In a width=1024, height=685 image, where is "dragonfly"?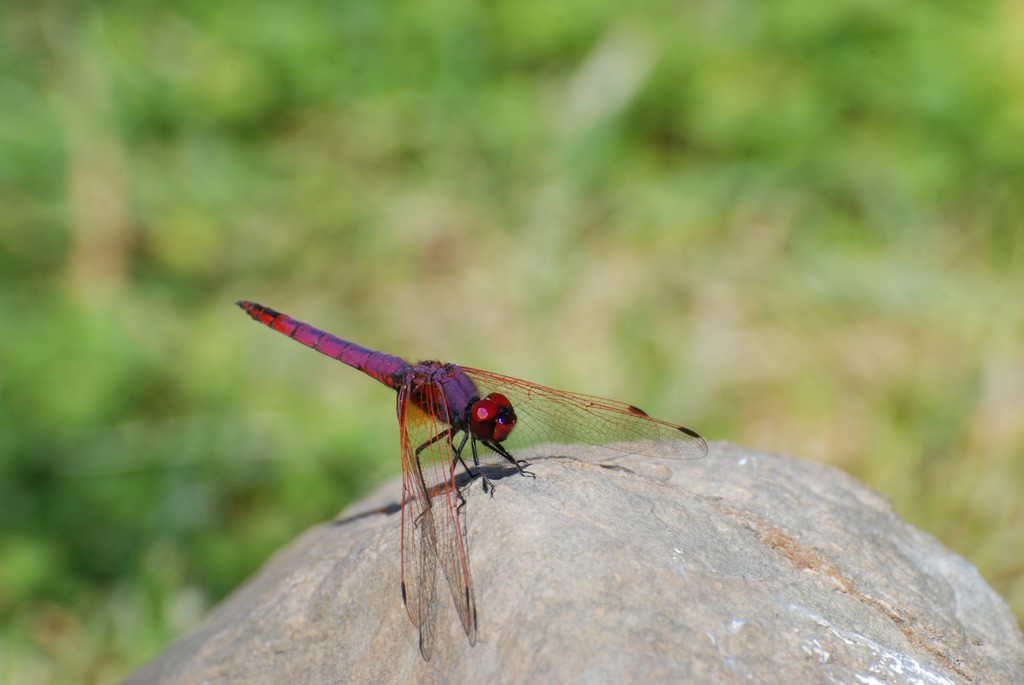
<region>238, 300, 712, 661</region>.
